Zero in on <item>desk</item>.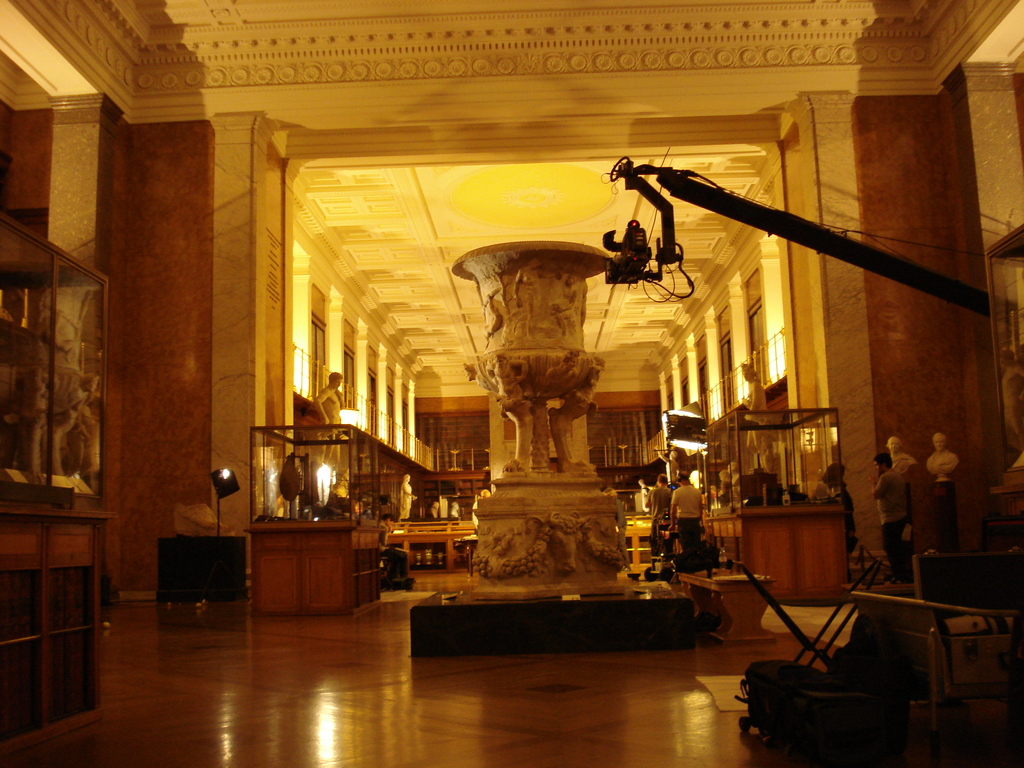
Zeroed in: region(221, 510, 387, 630).
